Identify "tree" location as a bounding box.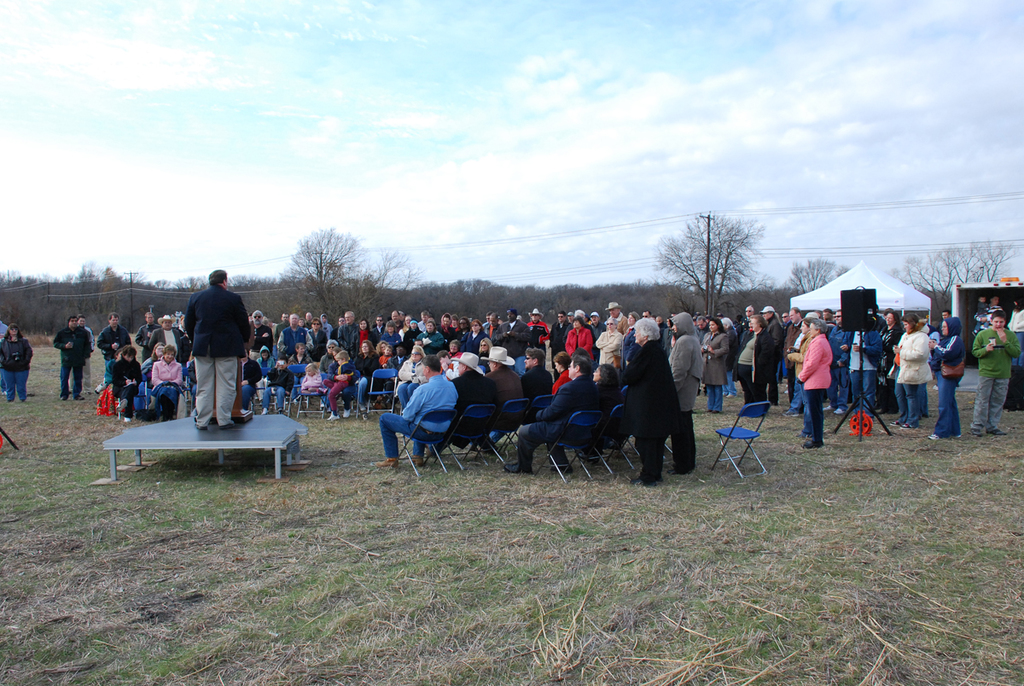
[left=785, top=263, right=847, bottom=289].
